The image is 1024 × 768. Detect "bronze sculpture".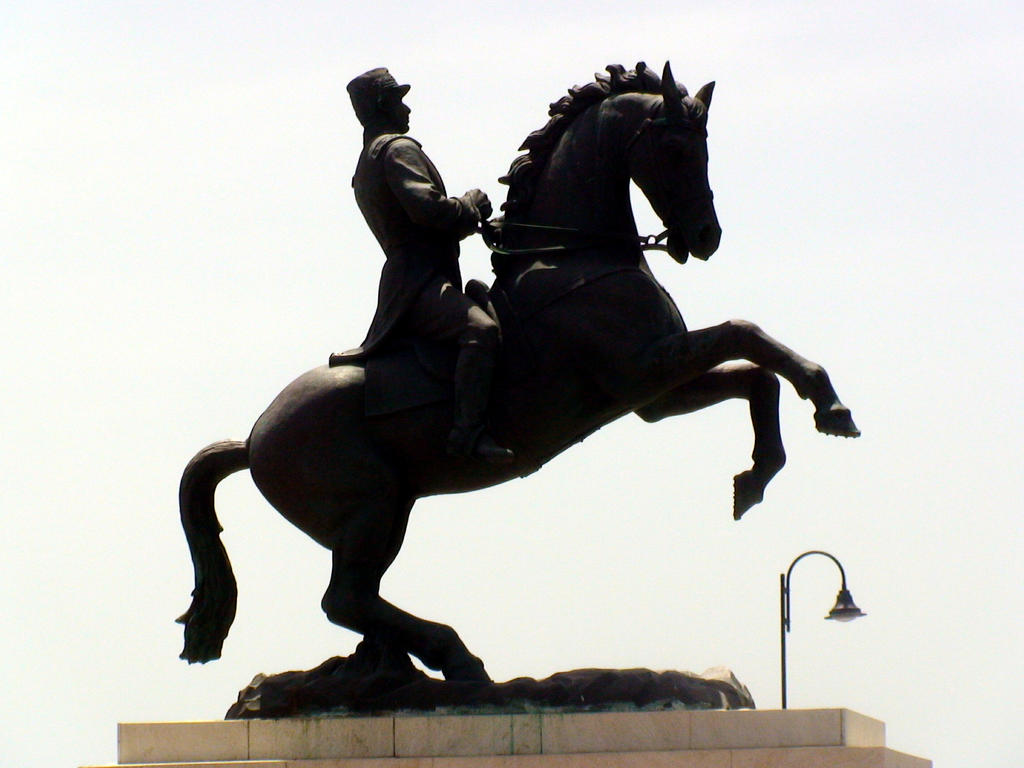
Detection: left=179, top=63, right=835, bottom=702.
